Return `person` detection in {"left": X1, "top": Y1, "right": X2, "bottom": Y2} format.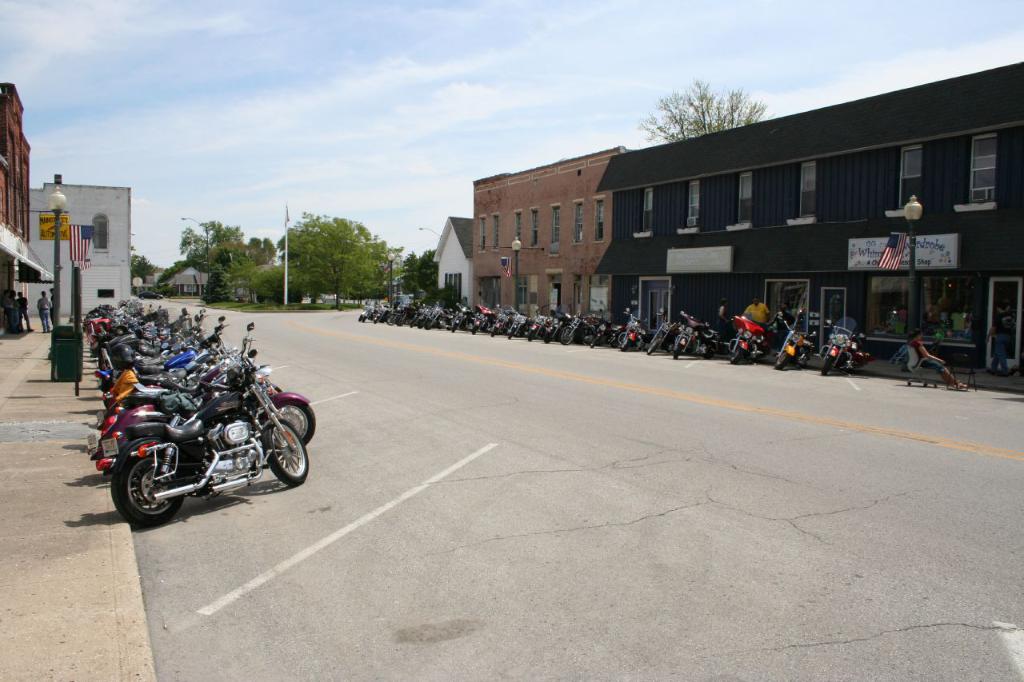
{"left": 714, "top": 297, "right": 730, "bottom": 341}.
